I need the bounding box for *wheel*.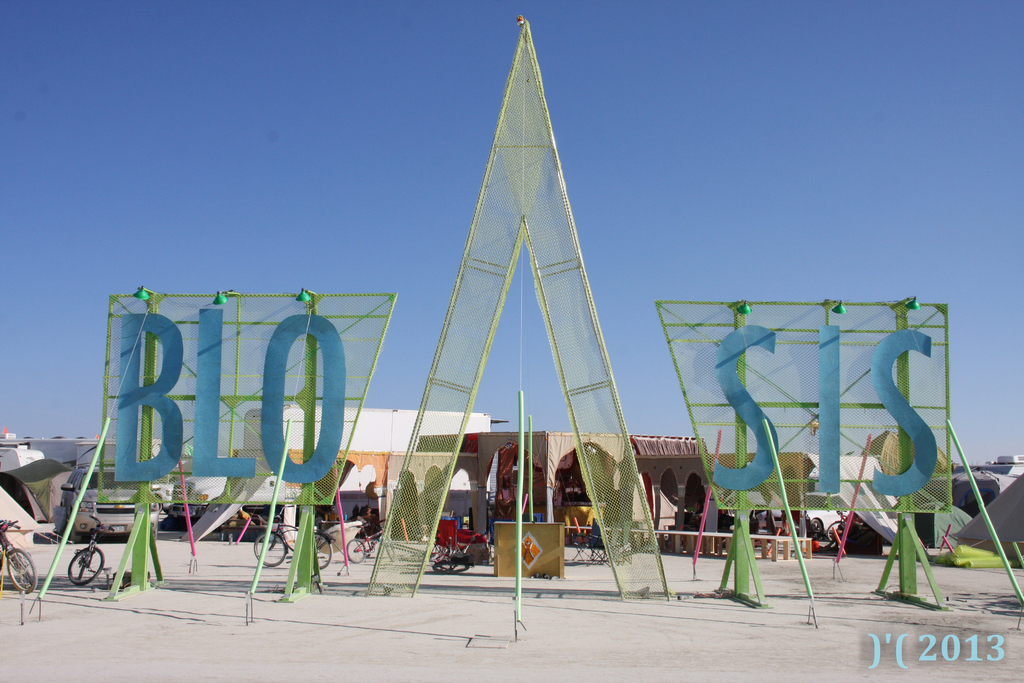
Here it is: [67, 545, 105, 587].
